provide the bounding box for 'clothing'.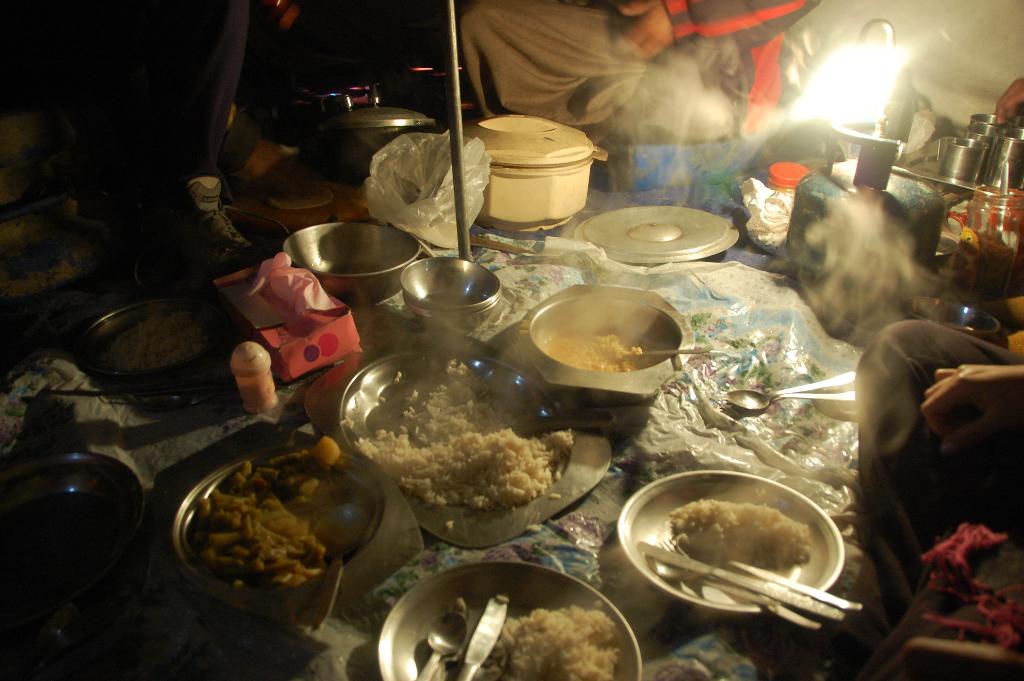
<region>858, 352, 1023, 641</region>.
